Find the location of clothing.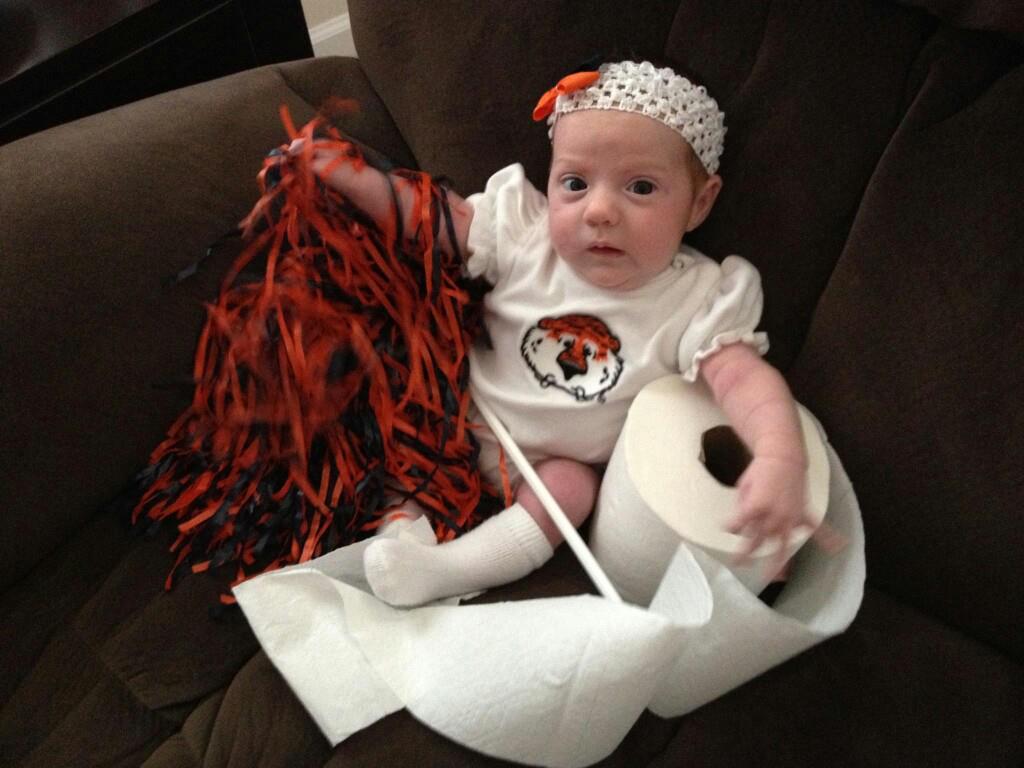
Location: box(457, 163, 775, 500).
